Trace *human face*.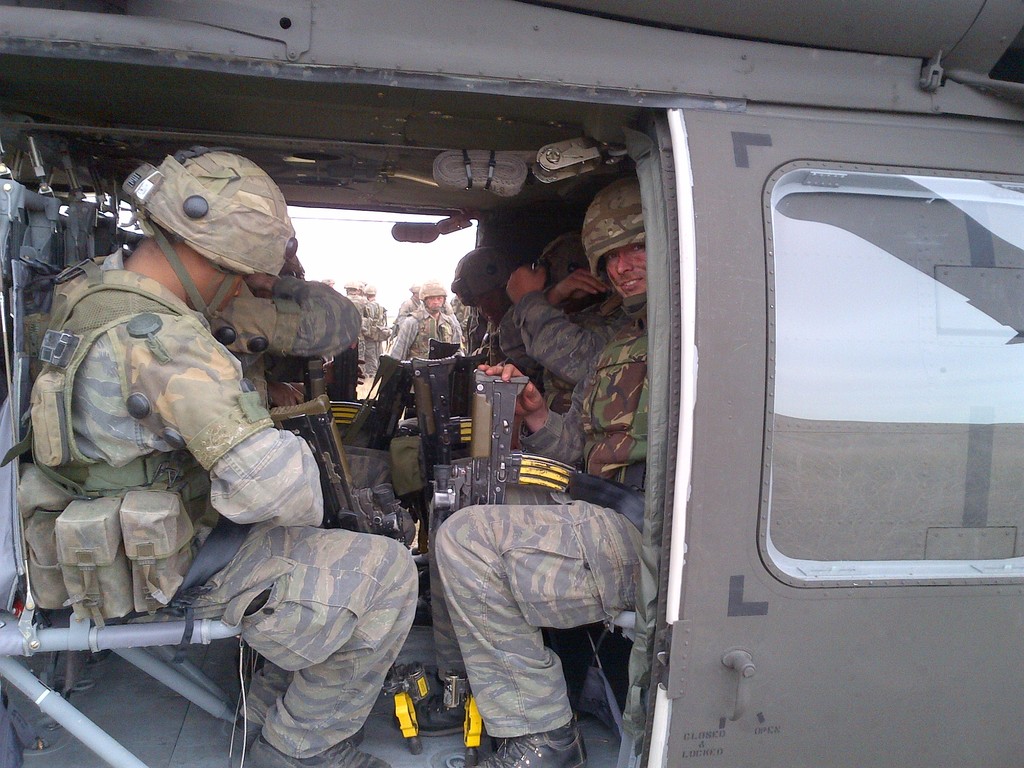
Traced to [200, 260, 250, 316].
